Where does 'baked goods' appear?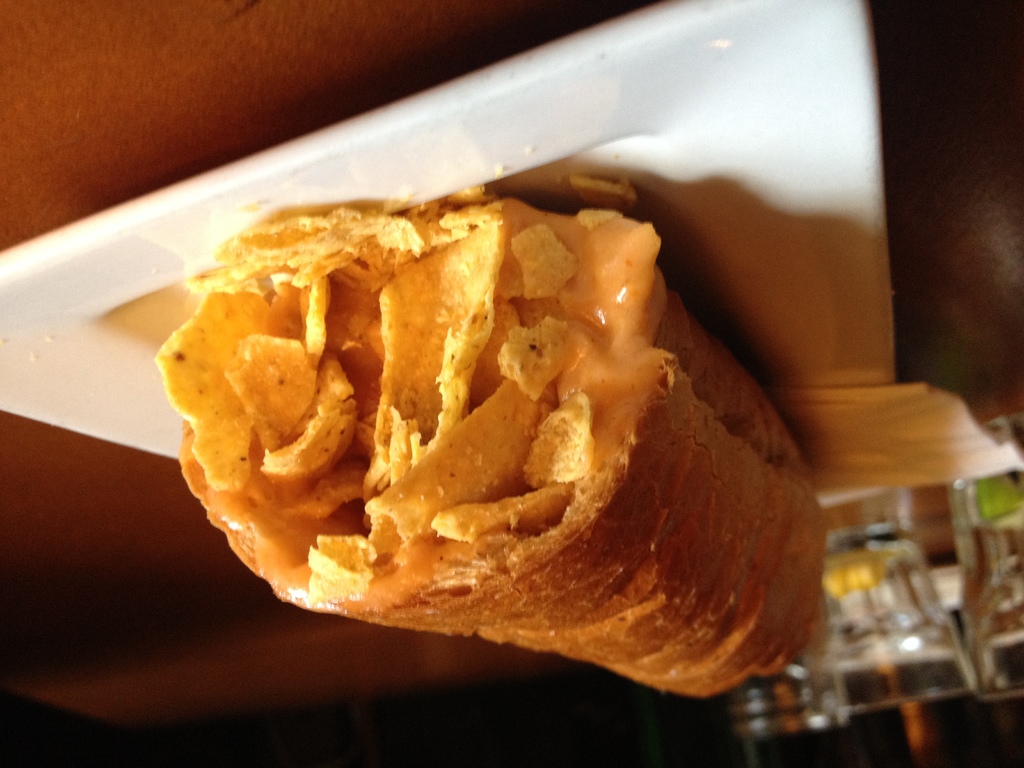
Appears at BBox(172, 191, 828, 708).
